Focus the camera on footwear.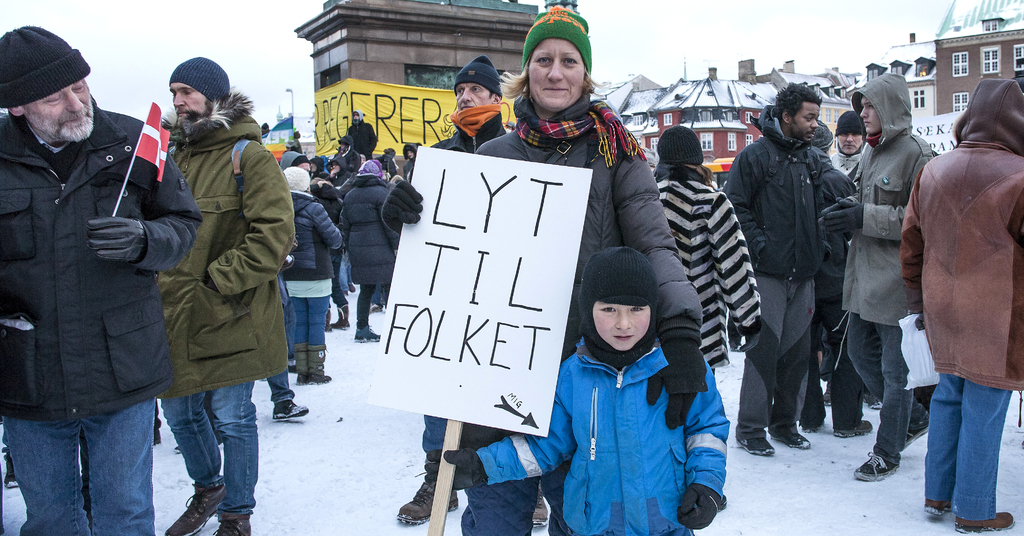
Focus region: x1=822, y1=380, x2=831, y2=407.
